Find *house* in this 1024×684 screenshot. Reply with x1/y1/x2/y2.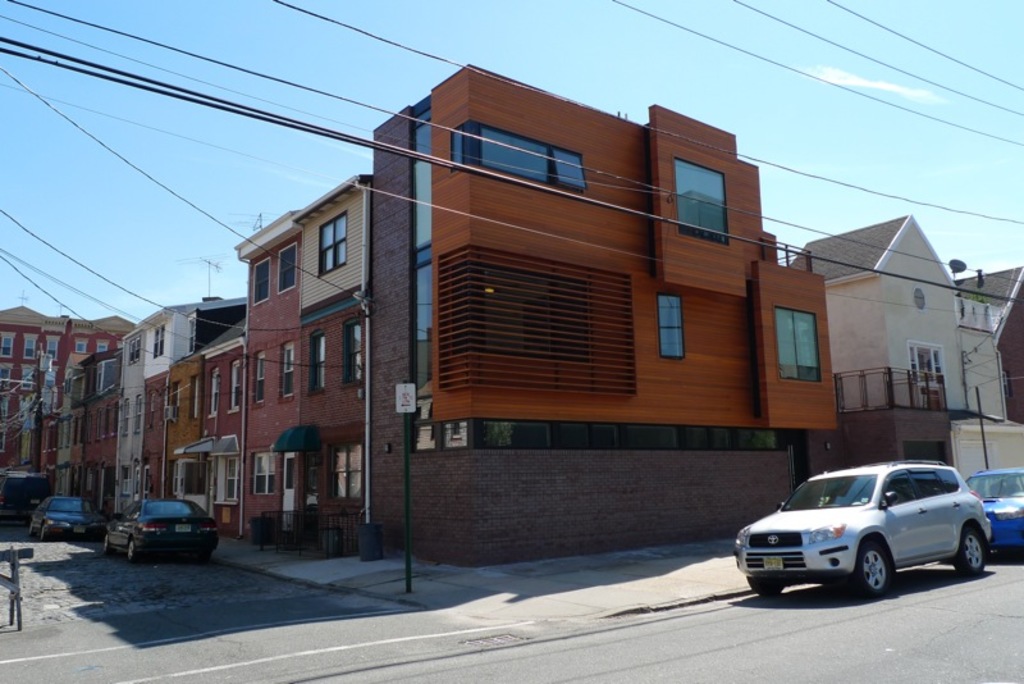
225/211/294/532.
